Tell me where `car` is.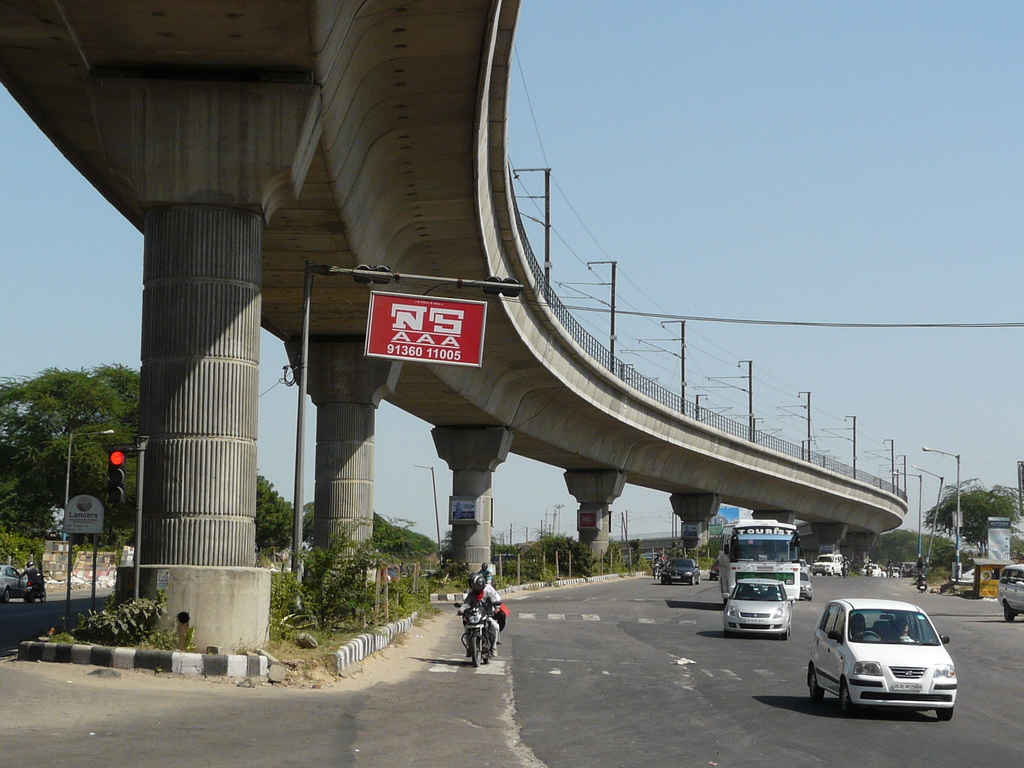
`car` is at pyautogui.locateOnScreen(813, 554, 842, 576).
